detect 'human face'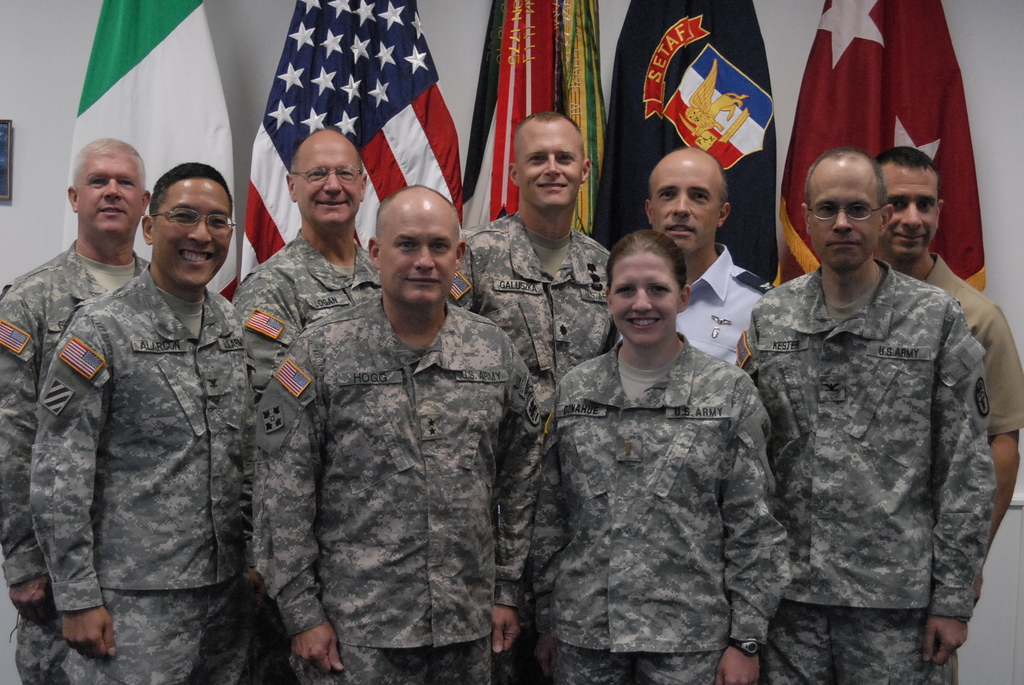
(left=75, top=149, right=140, bottom=240)
